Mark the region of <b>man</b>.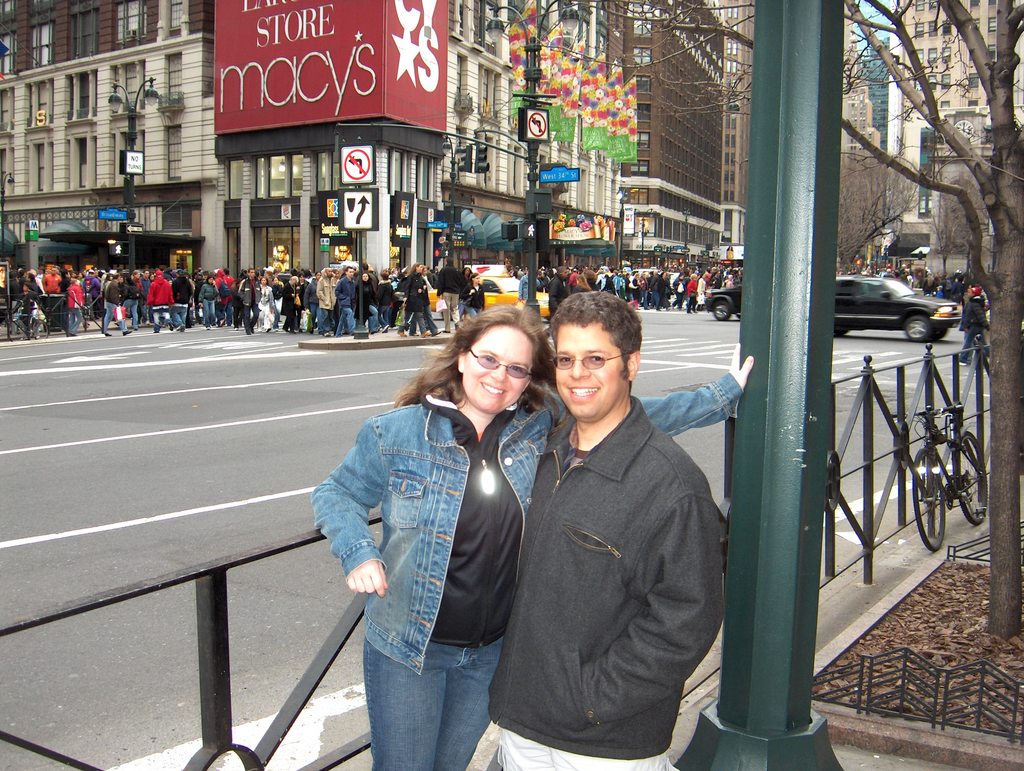
Region: [103,272,131,336].
